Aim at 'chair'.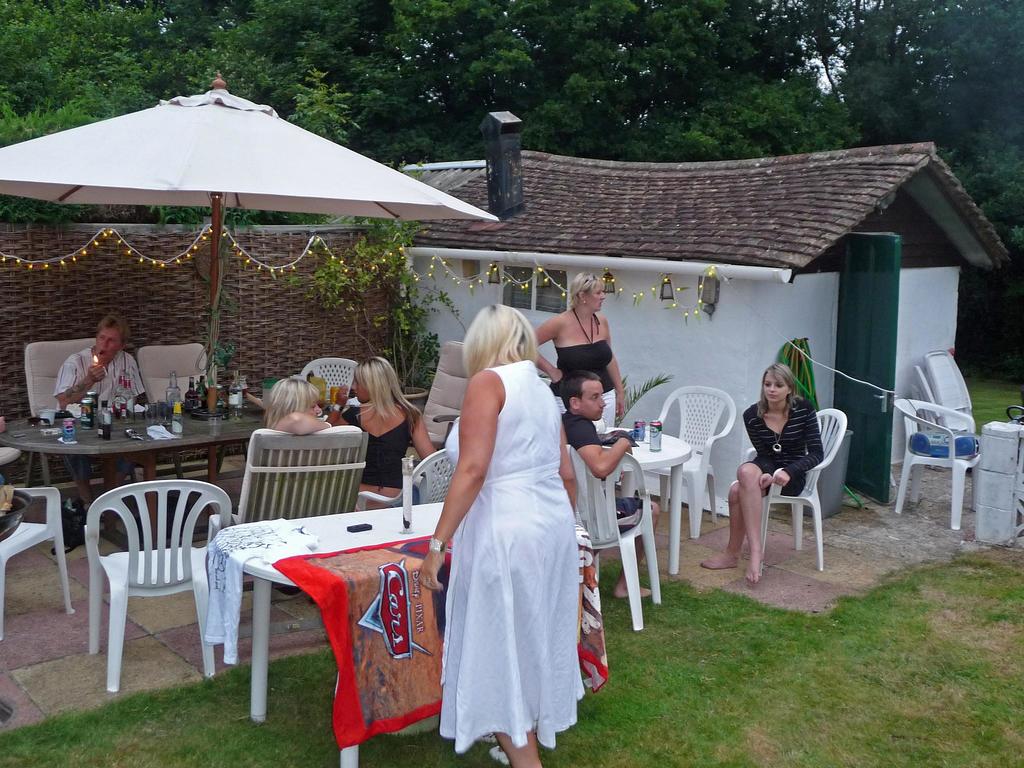
Aimed at locate(28, 335, 96, 516).
